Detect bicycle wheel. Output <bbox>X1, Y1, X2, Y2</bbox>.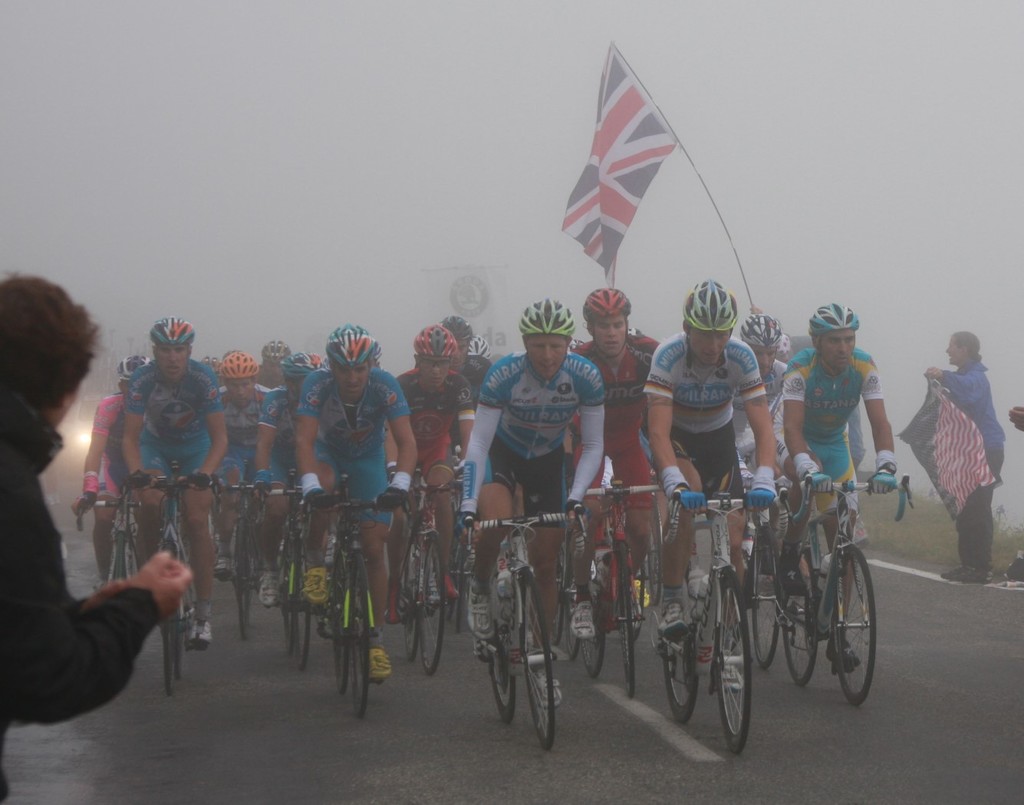
<bbox>777, 568, 819, 689</bbox>.
